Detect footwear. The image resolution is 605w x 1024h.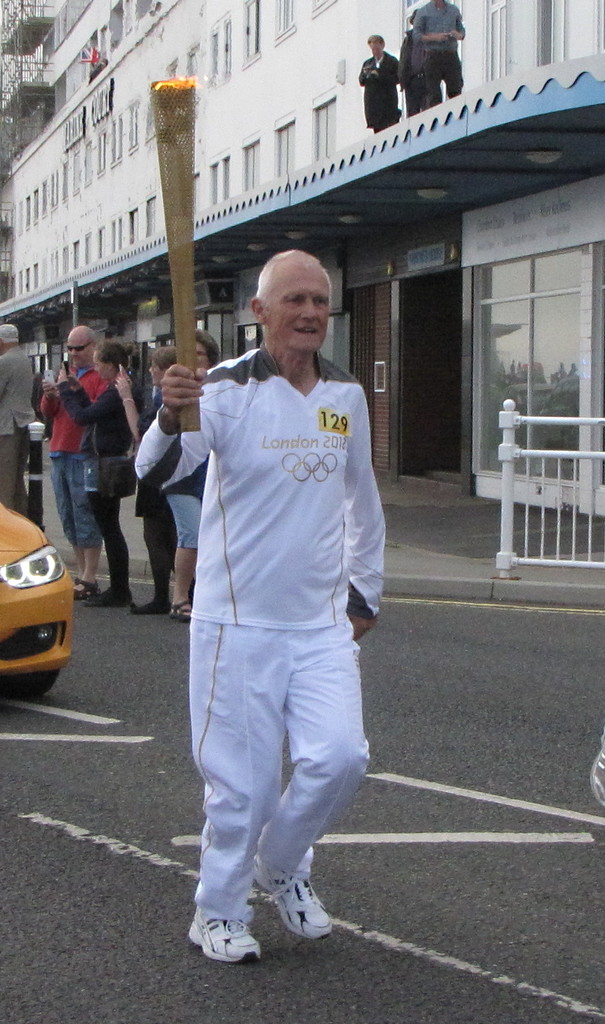
pyautogui.locateOnScreen(186, 909, 267, 967).
